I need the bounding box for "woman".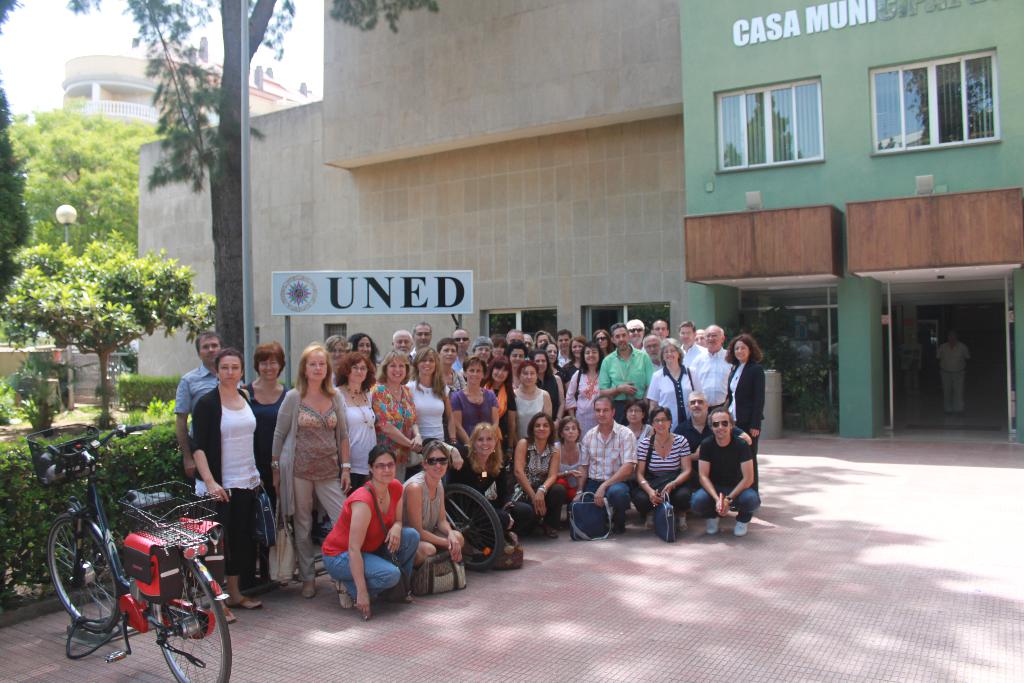
Here it is: (721,335,765,505).
